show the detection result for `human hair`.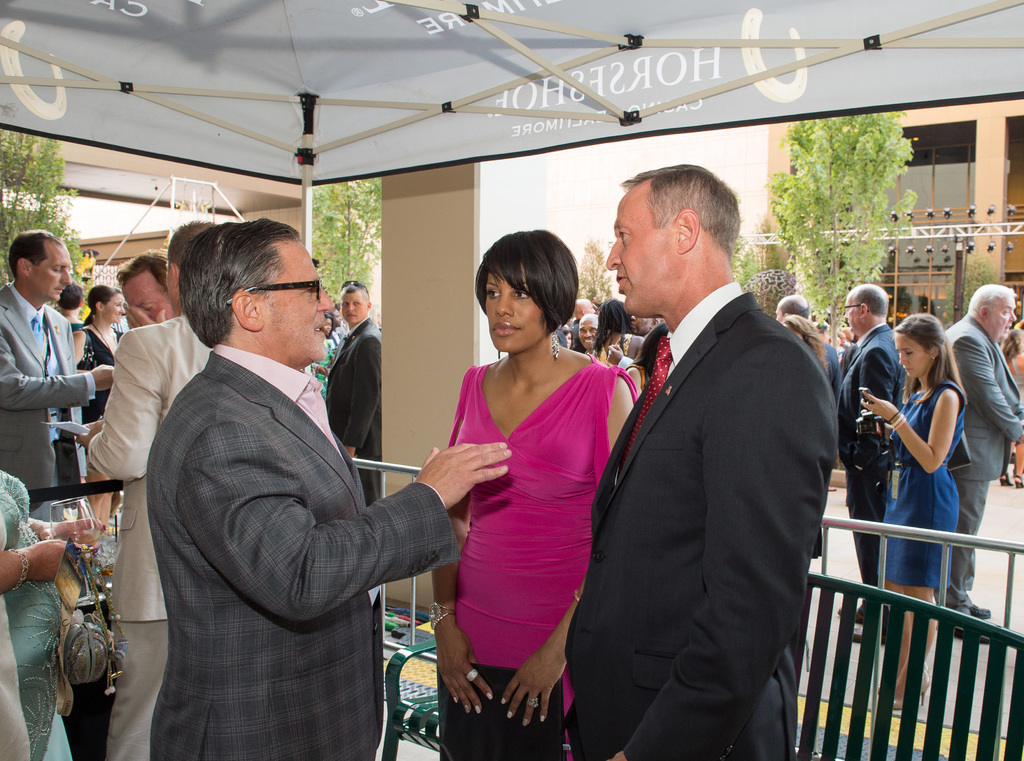
crop(590, 295, 631, 360).
